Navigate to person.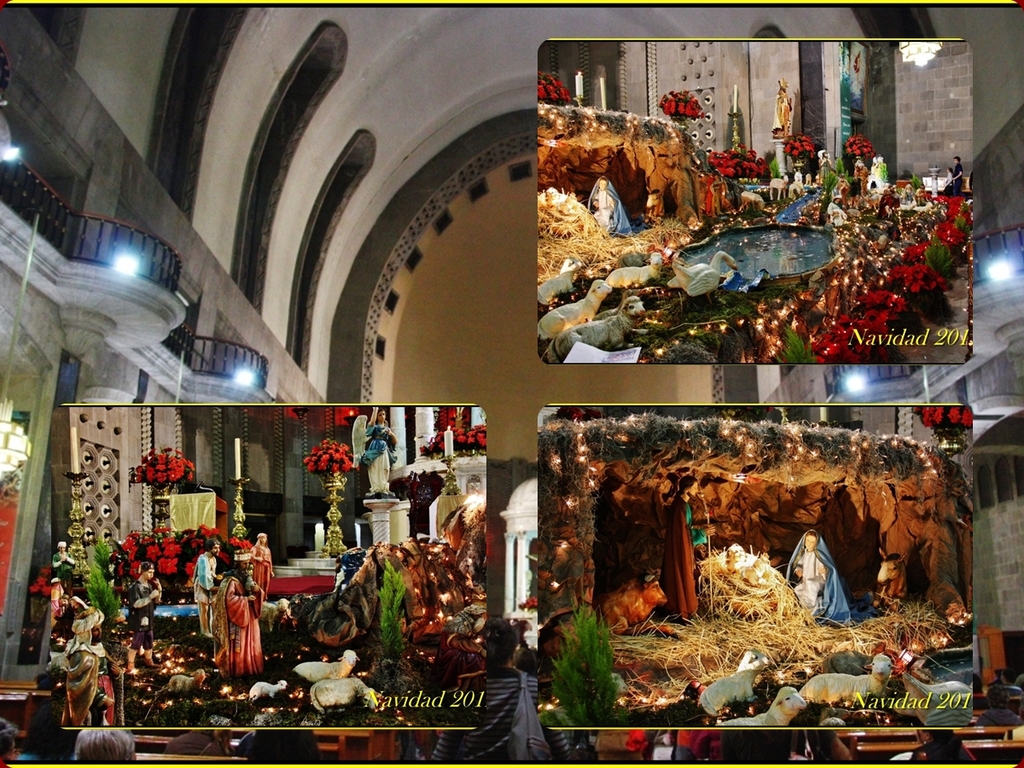
Navigation target: 358 403 398 504.
